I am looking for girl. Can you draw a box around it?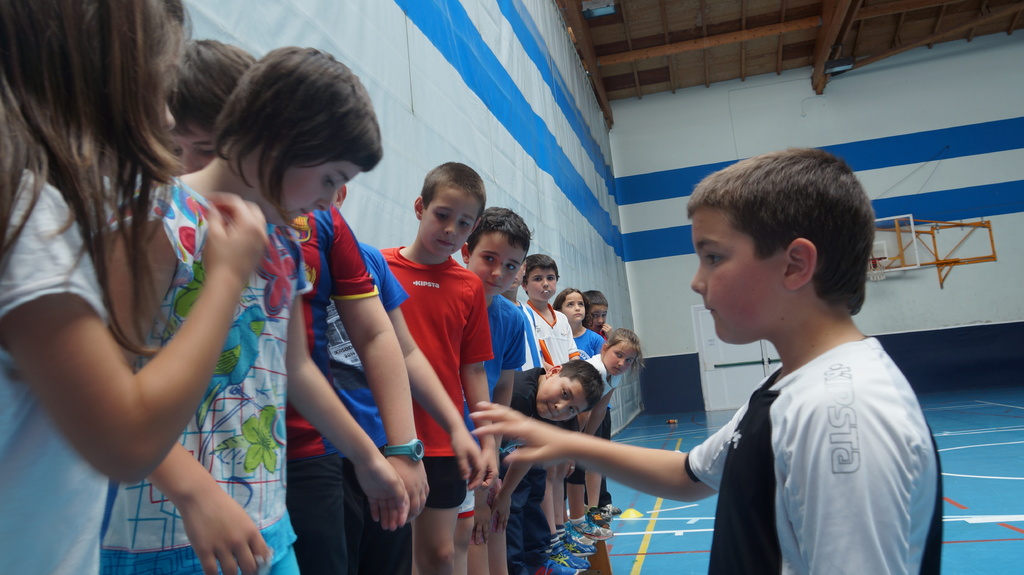
Sure, the bounding box is detection(552, 287, 606, 524).
